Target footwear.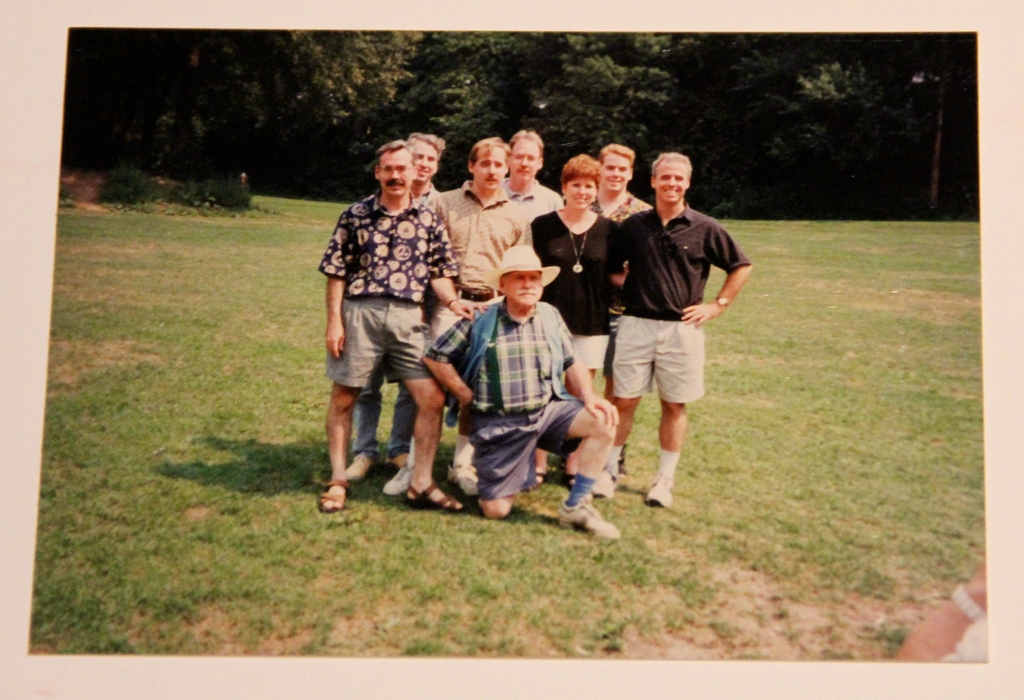
Target region: <region>344, 455, 370, 480</region>.
